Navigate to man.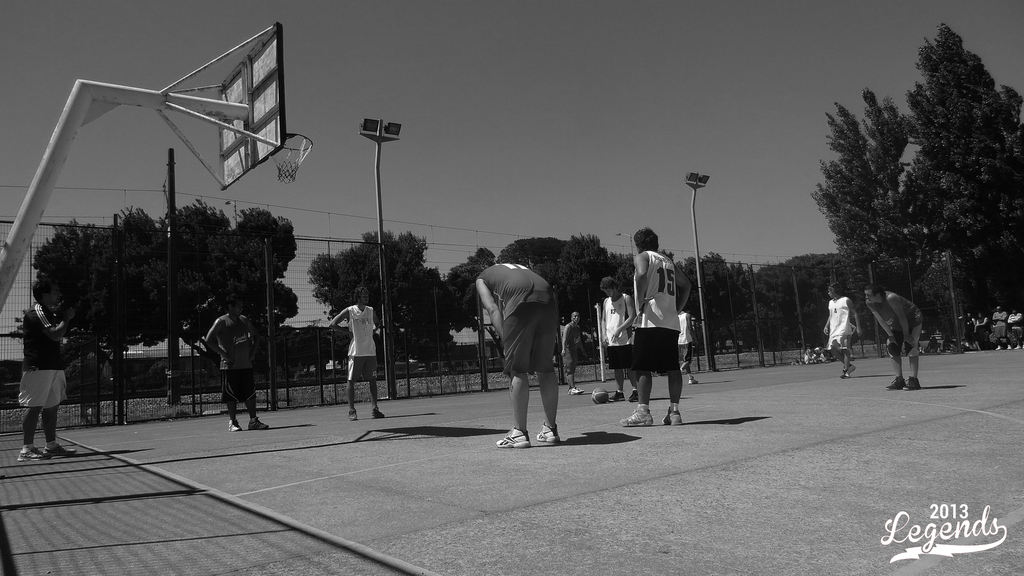
Navigation target: box=[822, 279, 869, 377].
